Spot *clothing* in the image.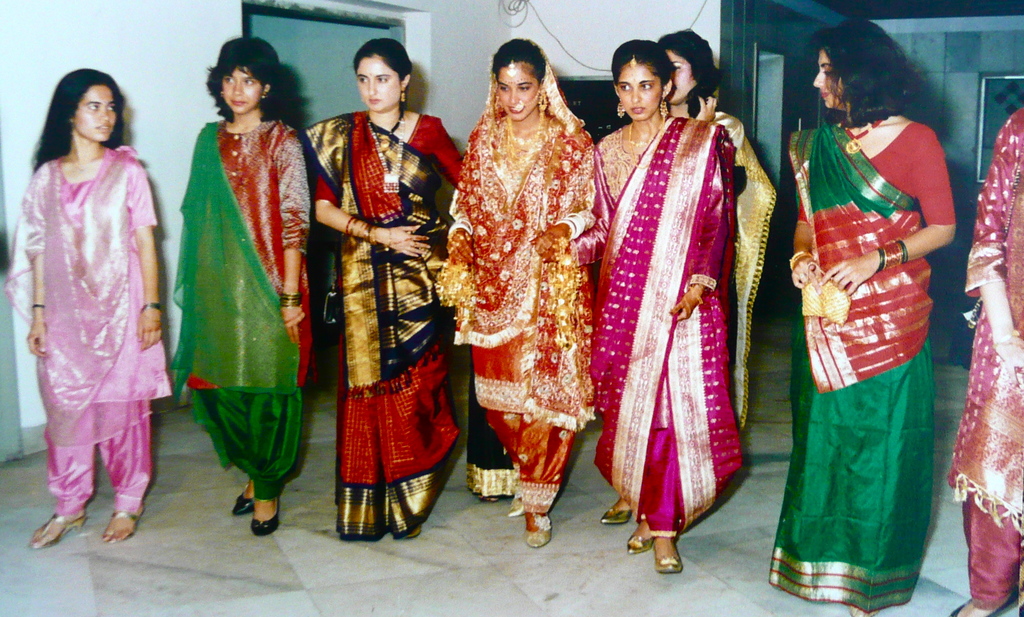
*clothing* found at crop(436, 63, 598, 517).
